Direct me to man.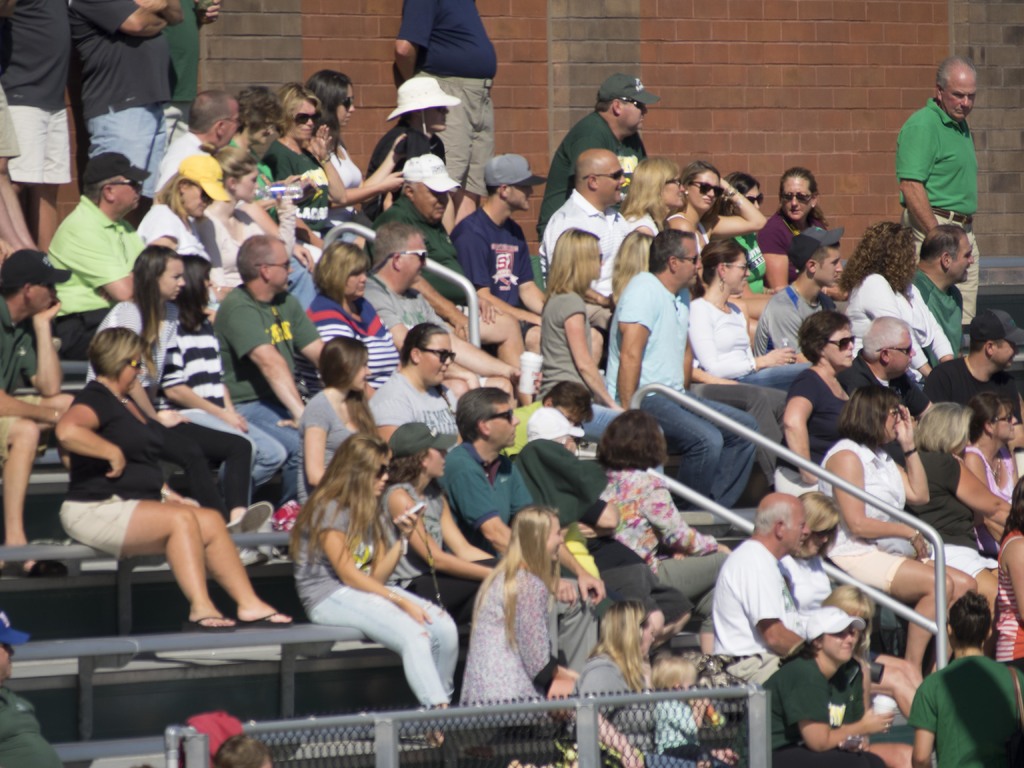
Direction: box=[0, 248, 79, 552].
